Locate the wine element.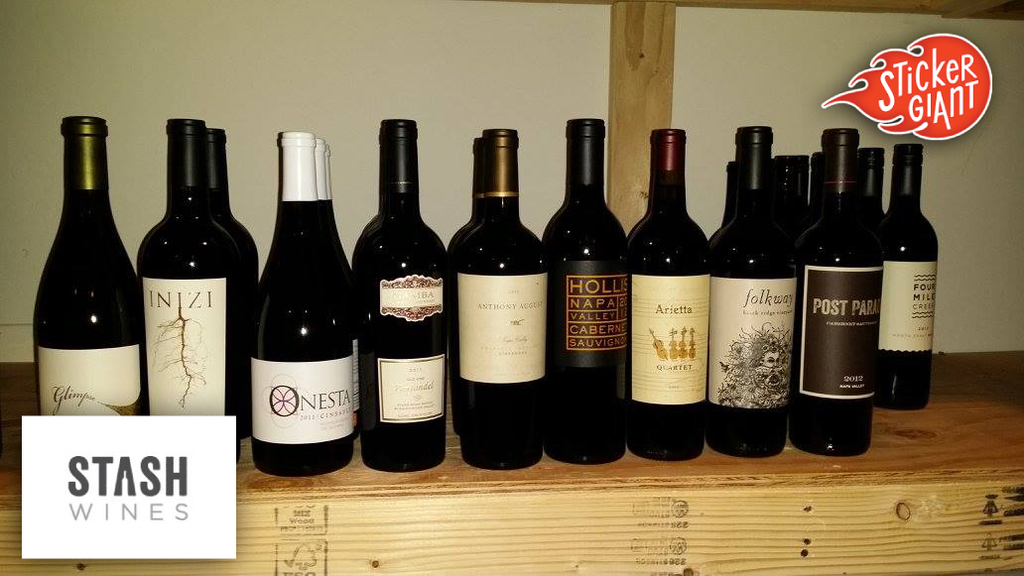
Element bbox: select_region(544, 117, 632, 465).
